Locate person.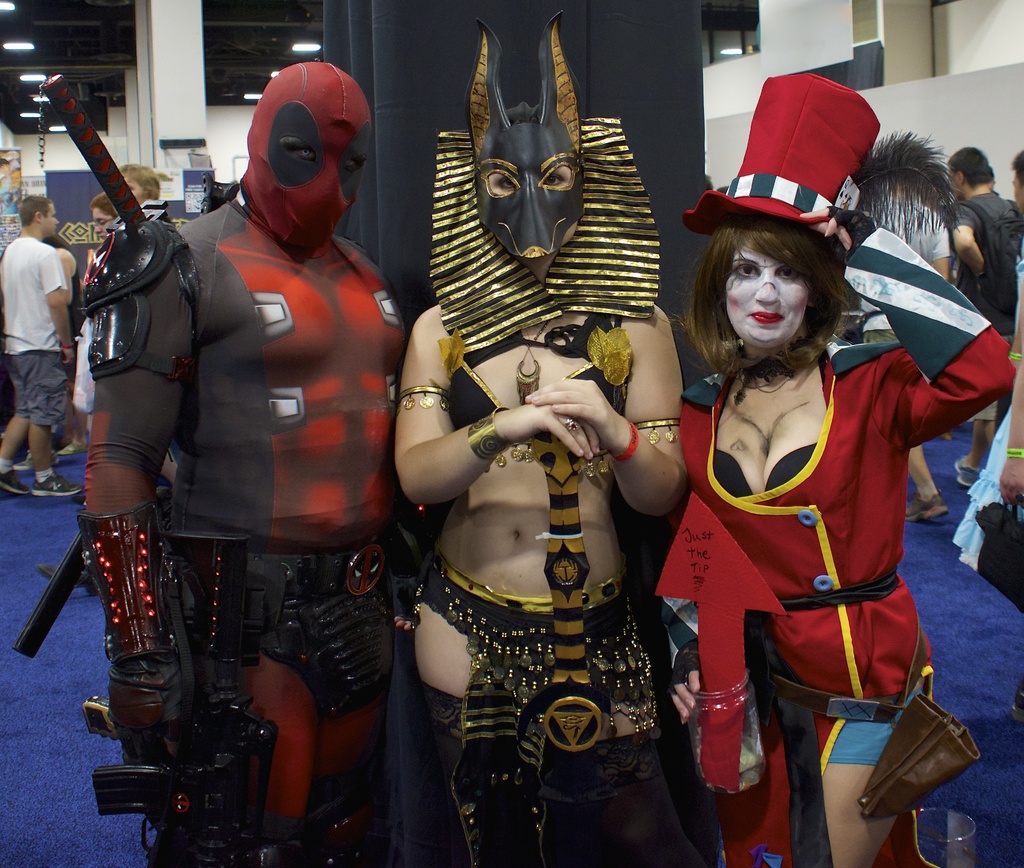
Bounding box: x1=80 y1=59 x2=400 y2=867.
